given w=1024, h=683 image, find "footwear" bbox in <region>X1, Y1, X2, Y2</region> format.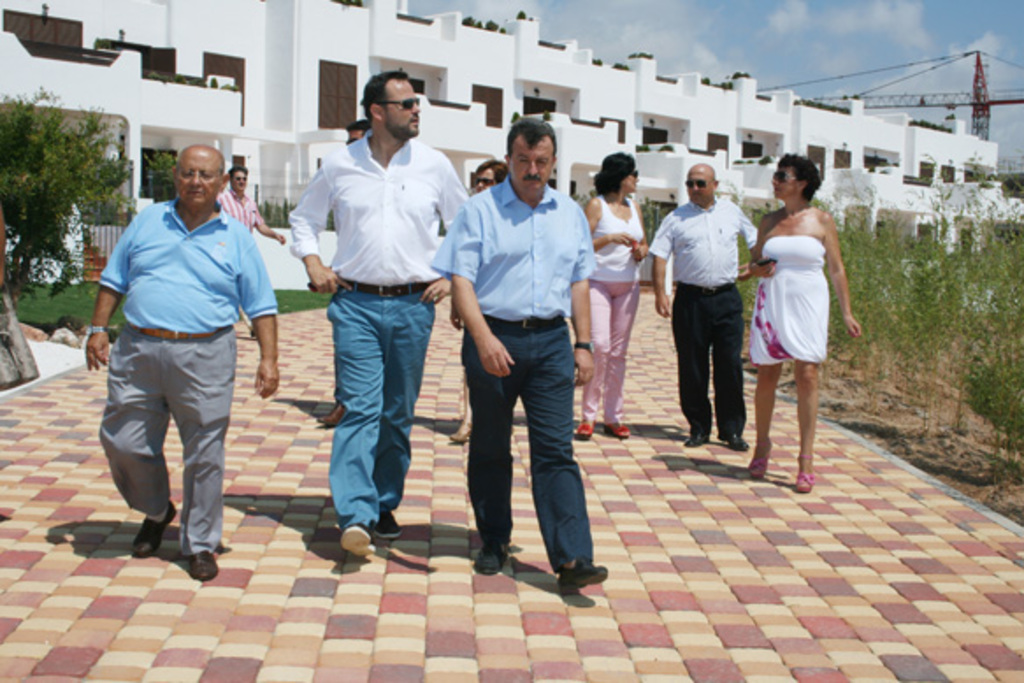
<region>683, 428, 710, 446</region>.
